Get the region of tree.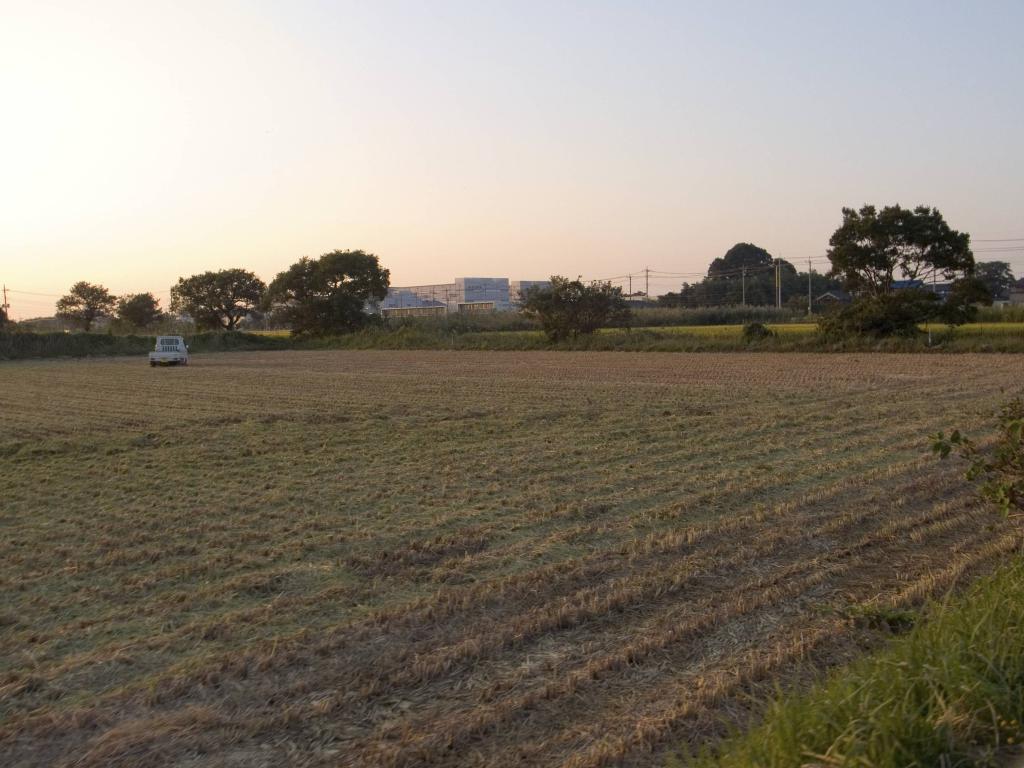
Rect(0, 306, 19, 337).
